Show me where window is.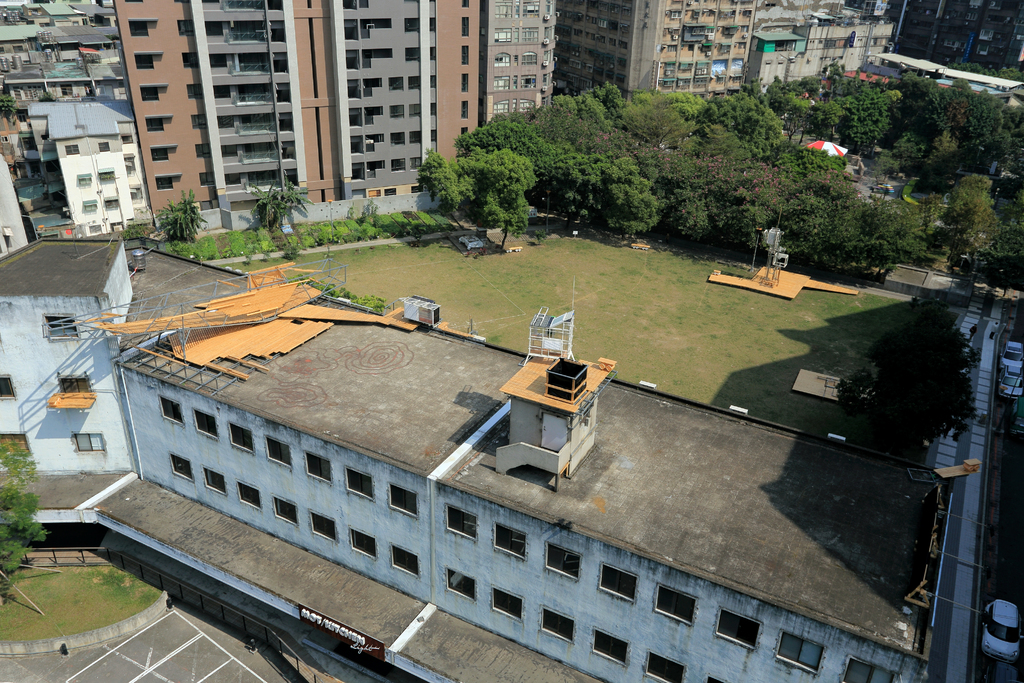
window is at BBox(392, 158, 405, 169).
